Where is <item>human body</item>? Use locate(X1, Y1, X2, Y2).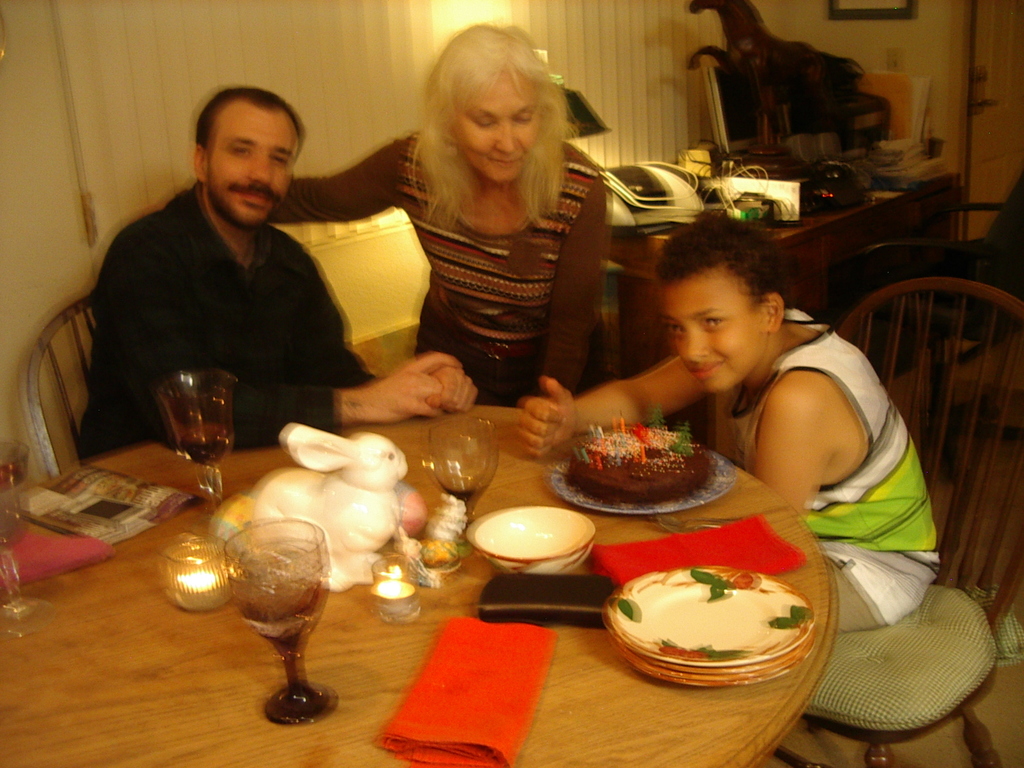
locate(86, 81, 460, 466).
